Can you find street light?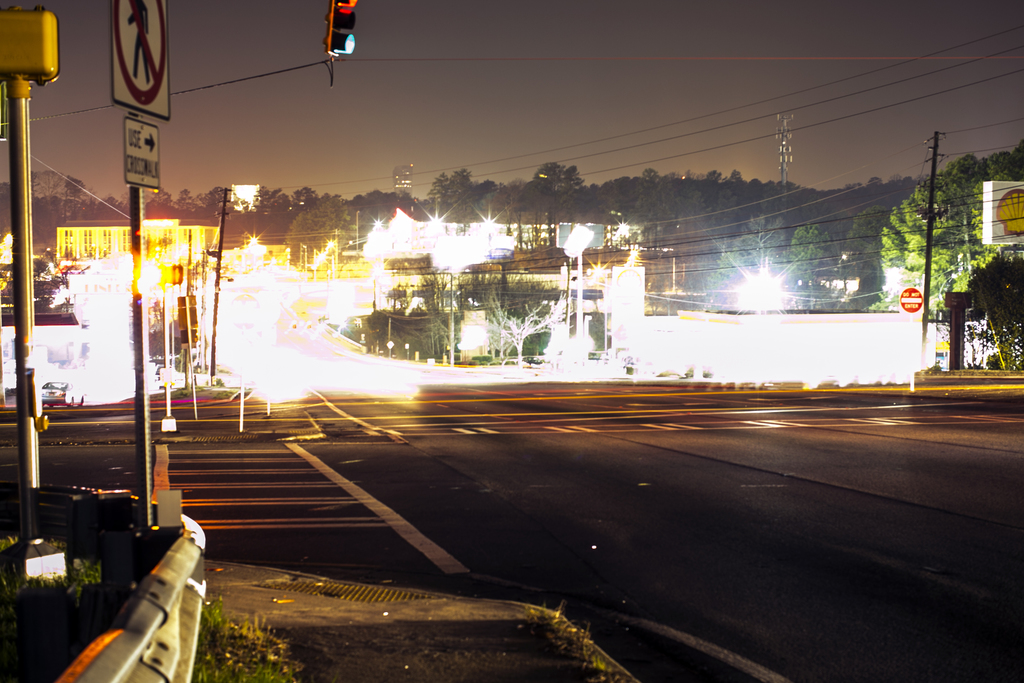
Yes, bounding box: [x1=558, y1=220, x2=597, y2=358].
